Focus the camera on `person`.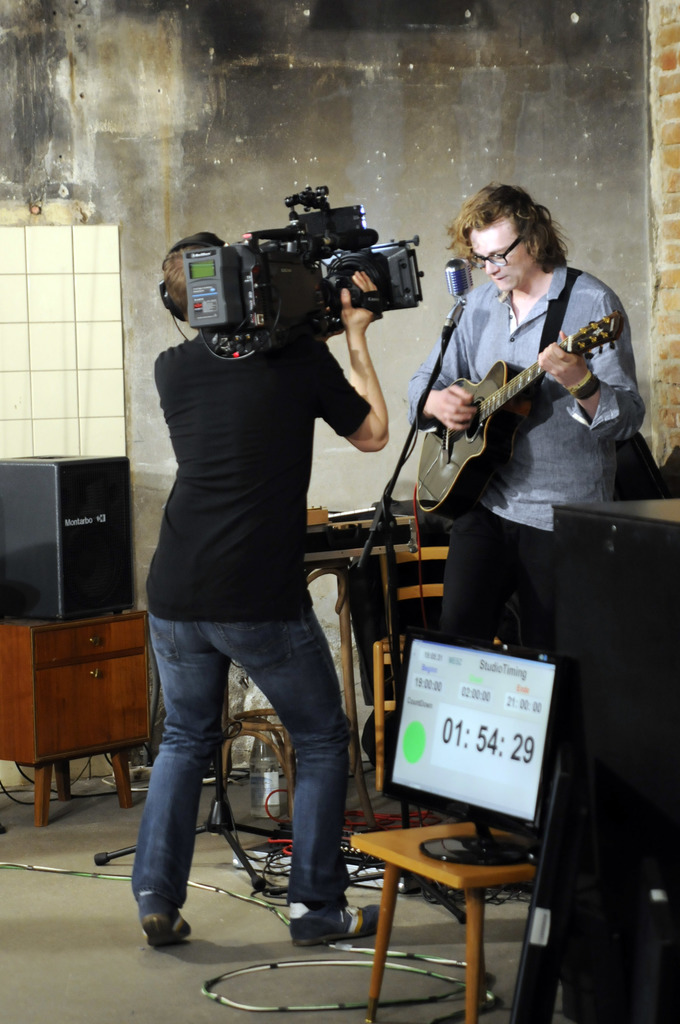
Focus region: [left=393, top=192, right=642, bottom=877].
